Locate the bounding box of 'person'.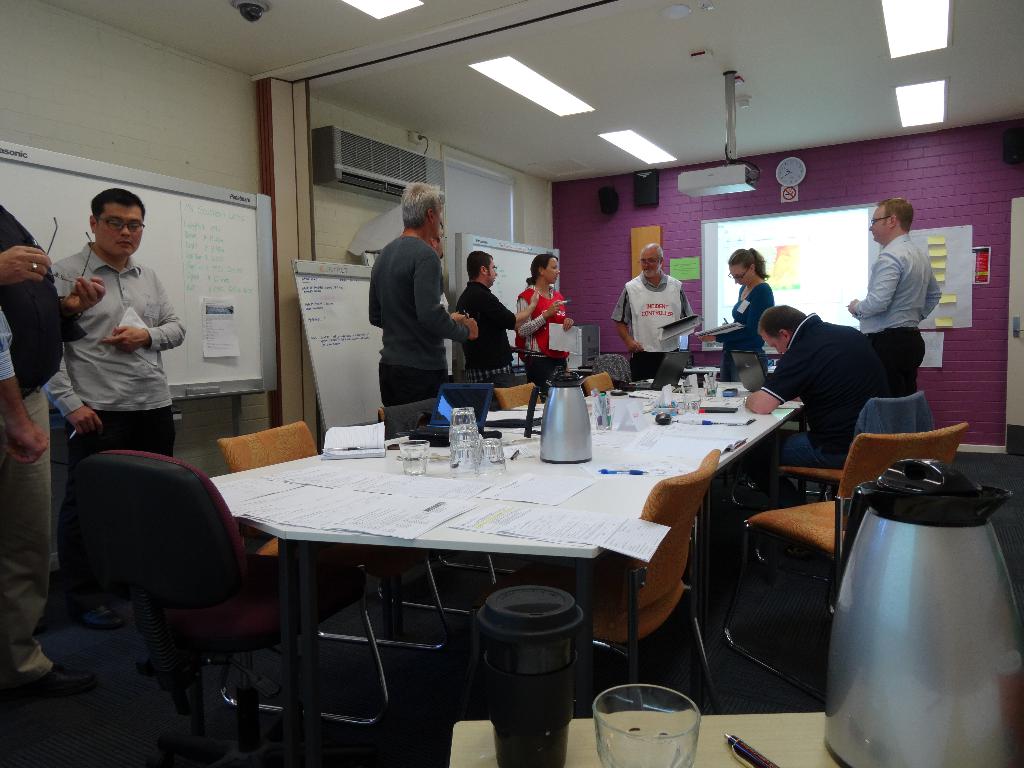
Bounding box: (left=845, top=193, right=943, bottom=399).
